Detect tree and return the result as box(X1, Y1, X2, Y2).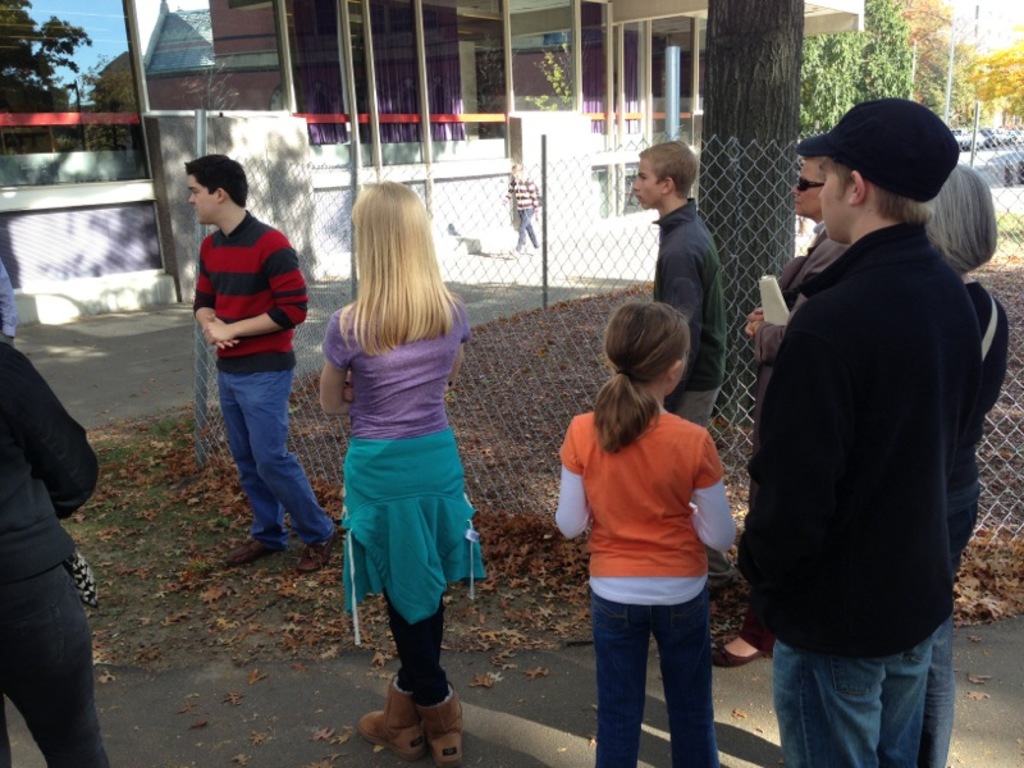
box(0, 0, 93, 113).
